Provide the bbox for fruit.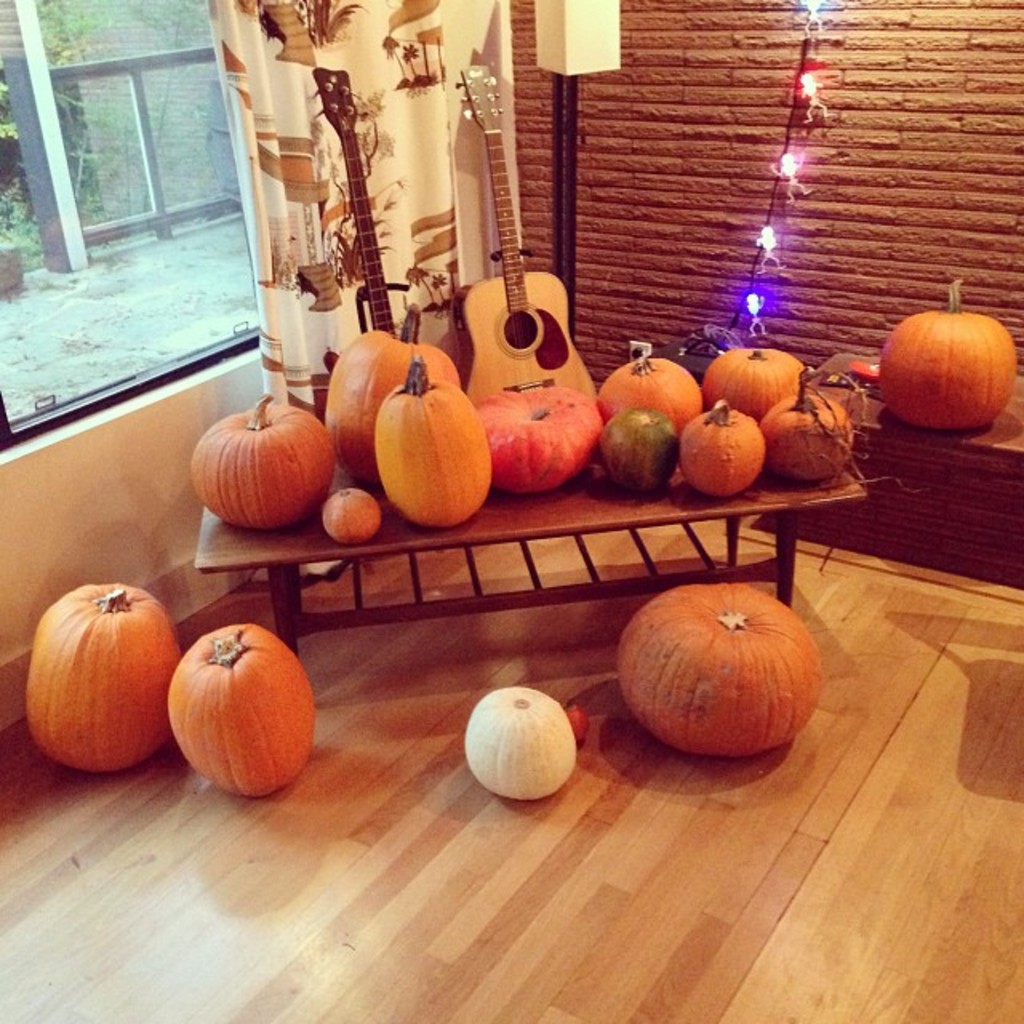
rect(22, 581, 184, 771).
